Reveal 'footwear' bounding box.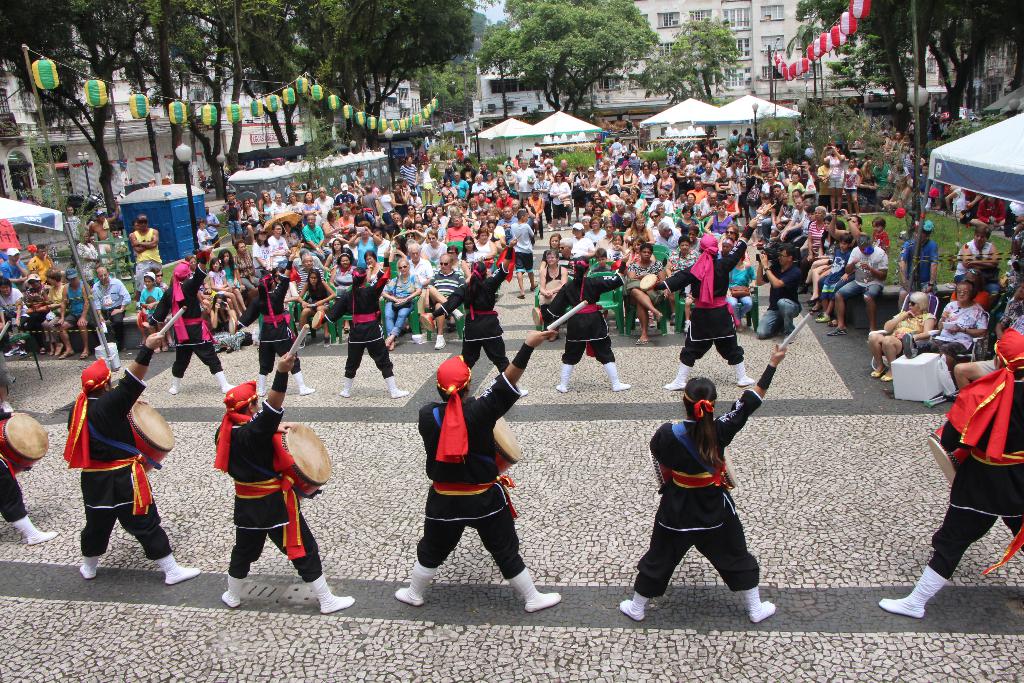
Revealed: [left=812, top=313, right=829, bottom=322].
